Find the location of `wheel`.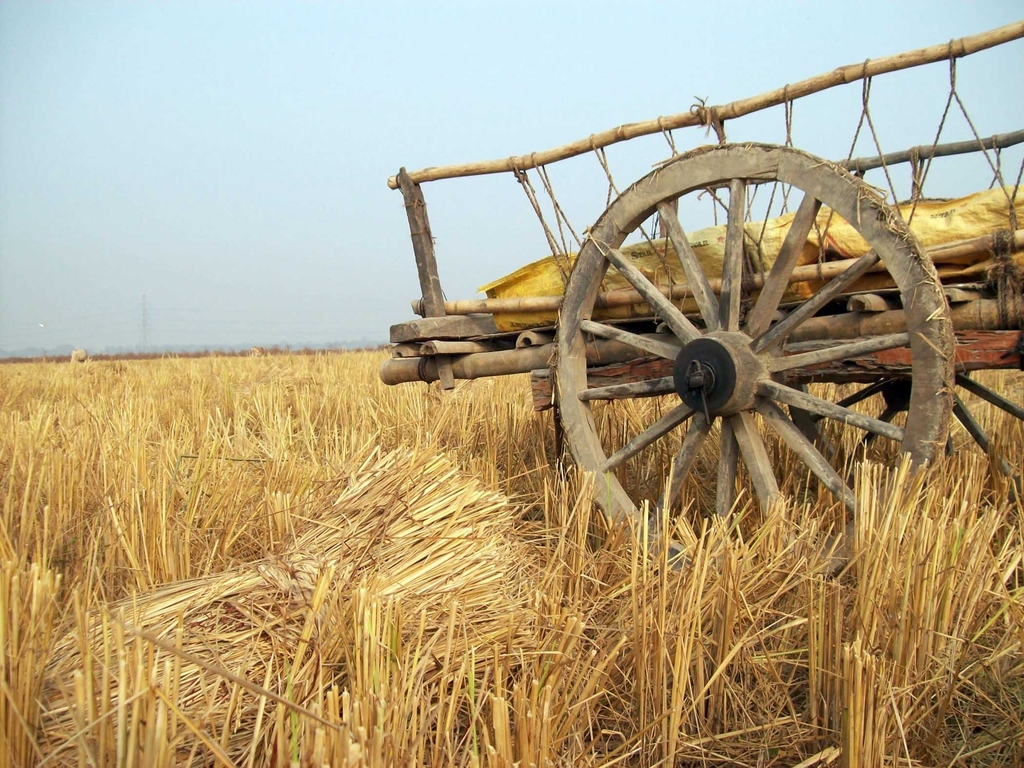
Location: BBox(787, 365, 1023, 527).
